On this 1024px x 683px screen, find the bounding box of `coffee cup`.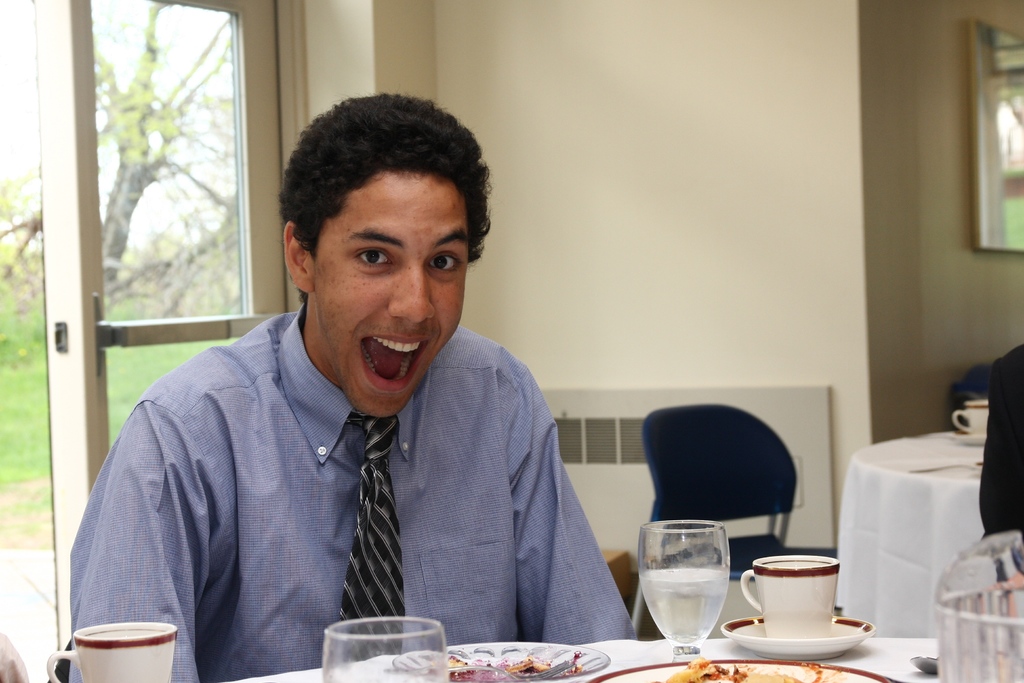
Bounding box: {"x1": 952, "y1": 397, "x2": 991, "y2": 441}.
